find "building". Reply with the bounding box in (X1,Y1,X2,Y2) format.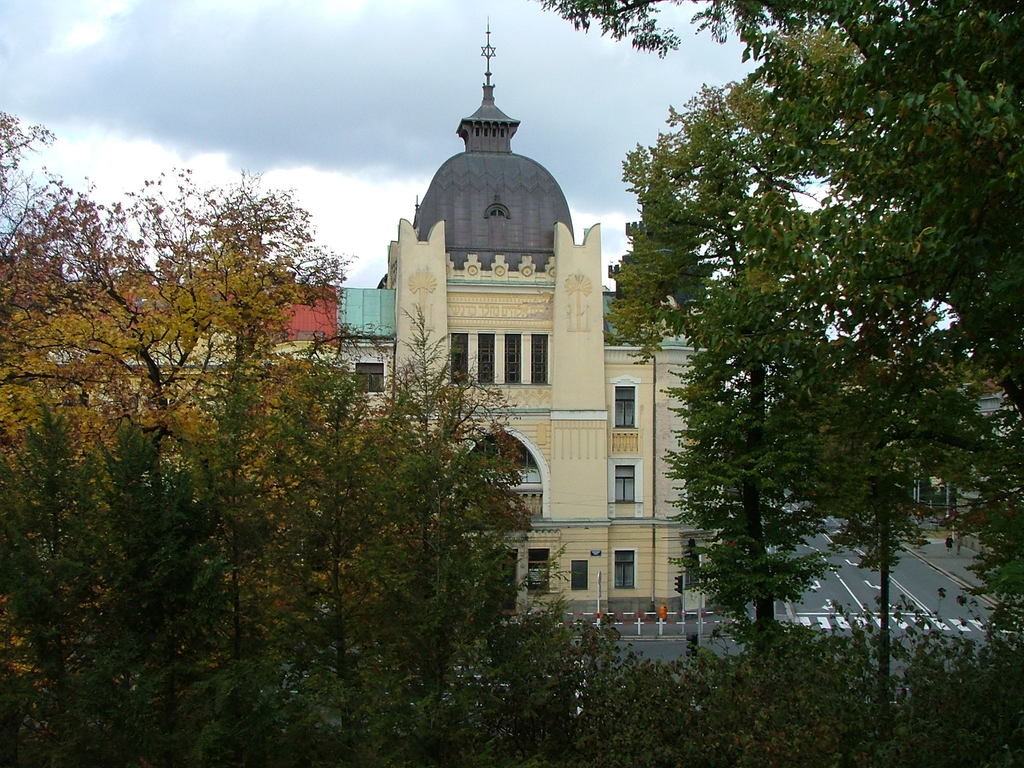
(338,18,714,626).
